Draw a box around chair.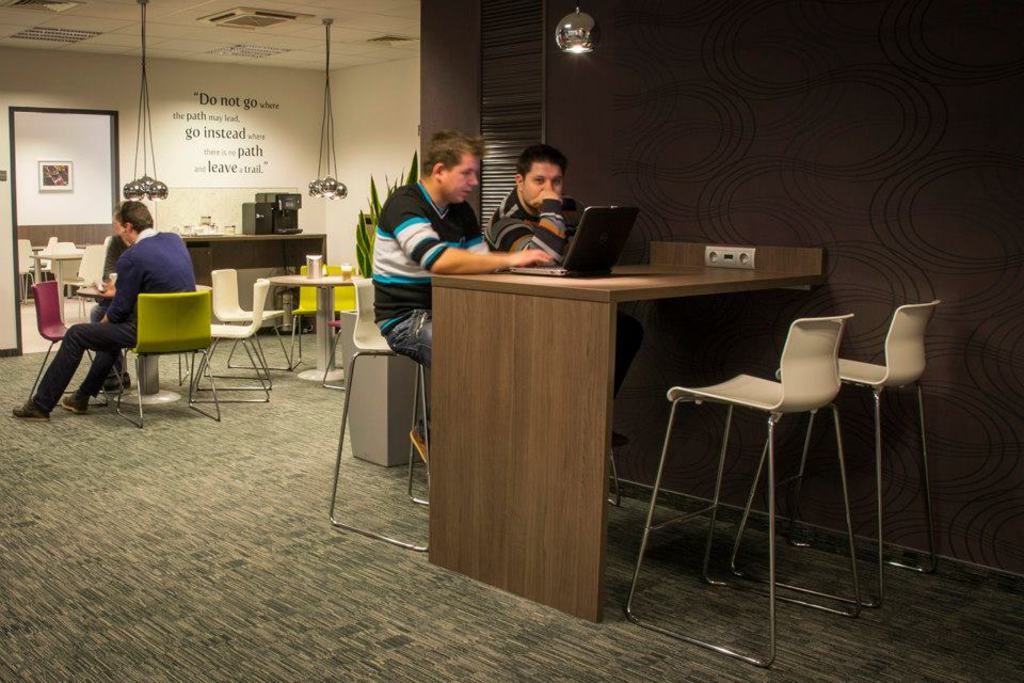
[left=188, top=275, right=270, bottom=406].
